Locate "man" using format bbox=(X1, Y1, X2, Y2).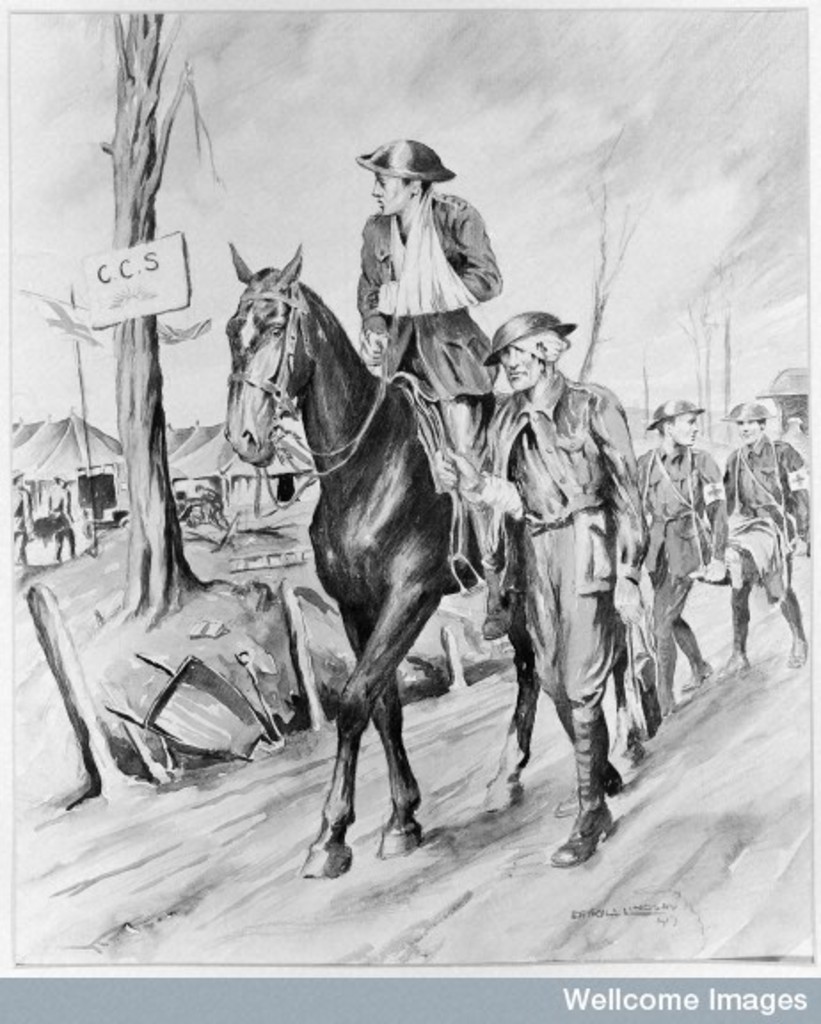
bbox=(705, 402, 817, 679).
